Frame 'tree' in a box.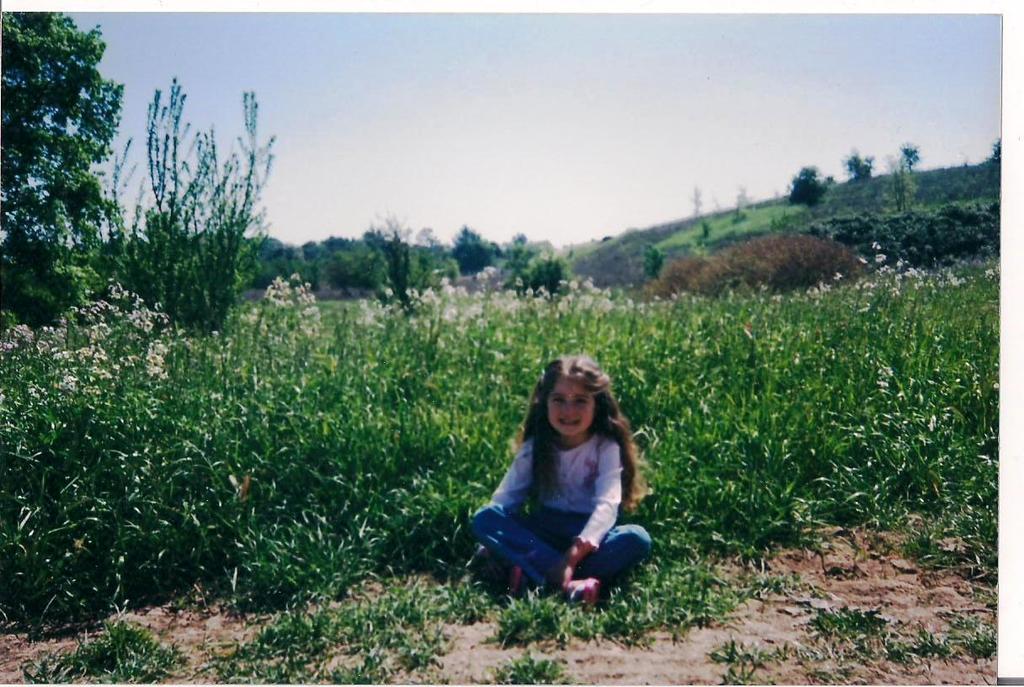
x1=842 y1=139 x2=872 y2=202.
